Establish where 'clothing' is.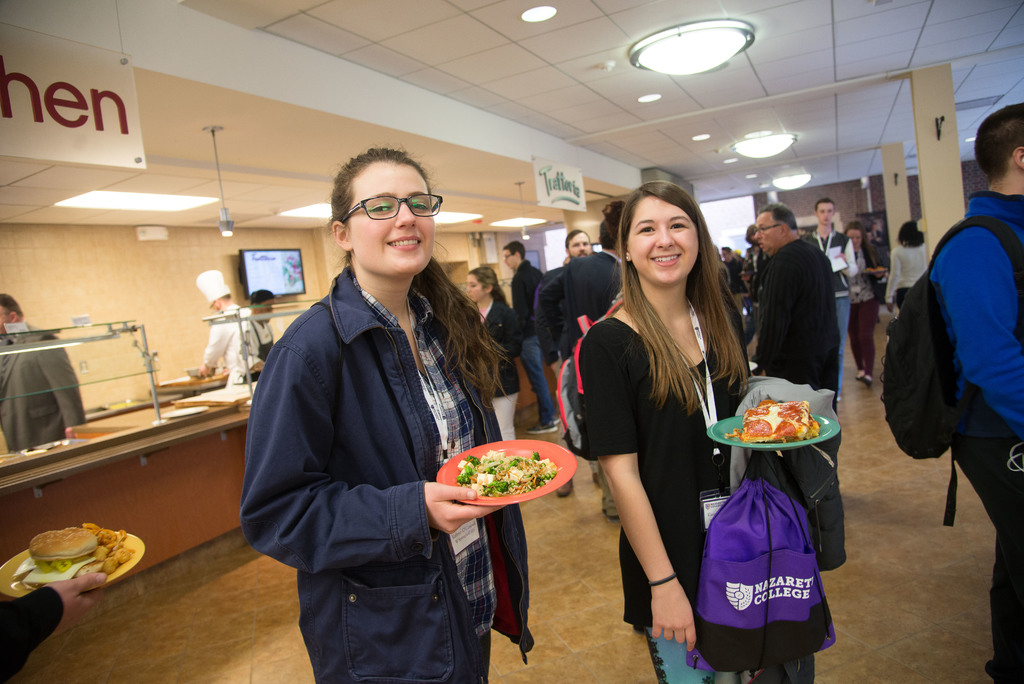
Established at region(0, 587, 64, 683).
